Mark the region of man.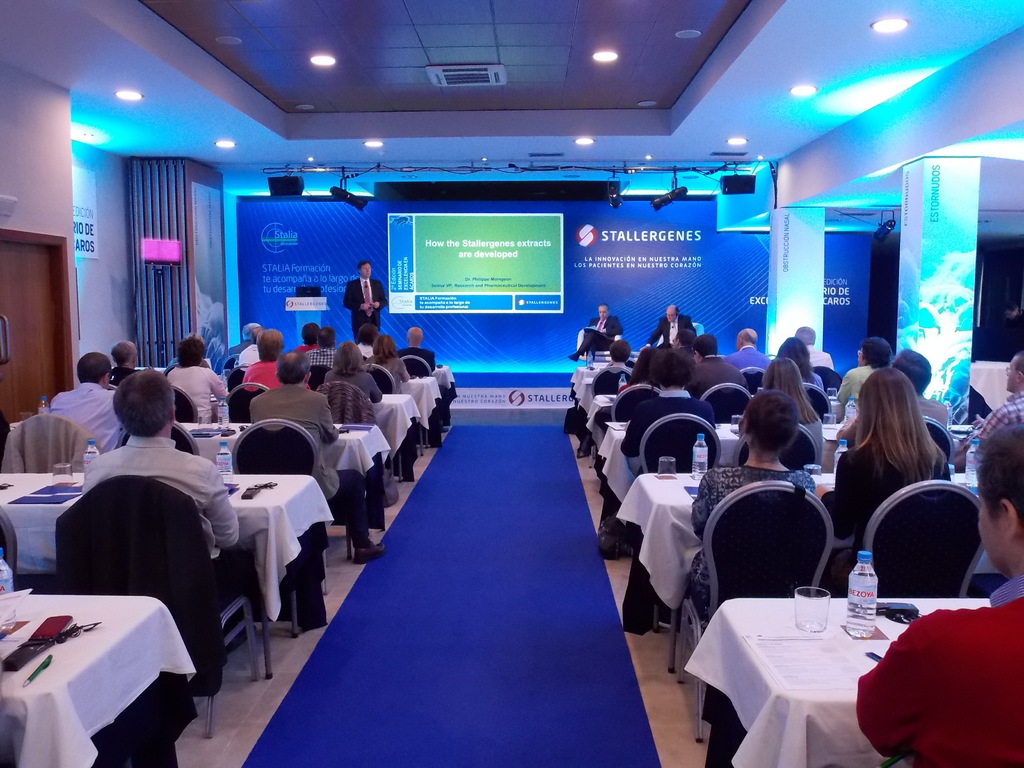
Region: locate(44, 351, 133, 454).
